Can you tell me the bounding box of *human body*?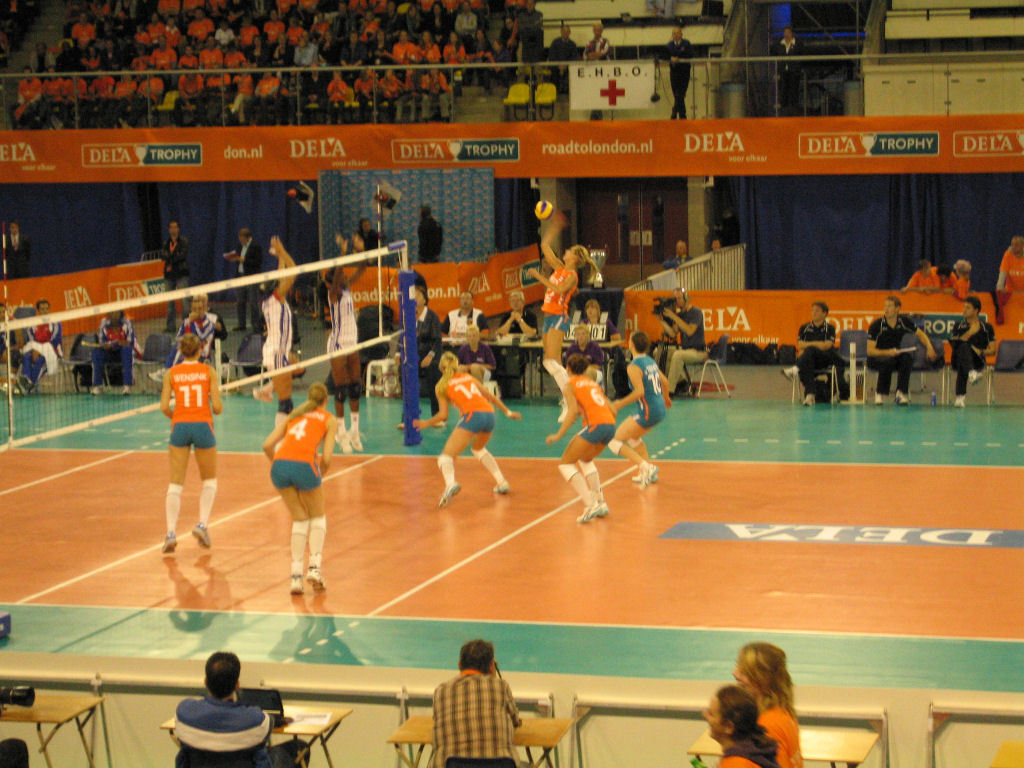
box=[422, 45, 451, 64].
